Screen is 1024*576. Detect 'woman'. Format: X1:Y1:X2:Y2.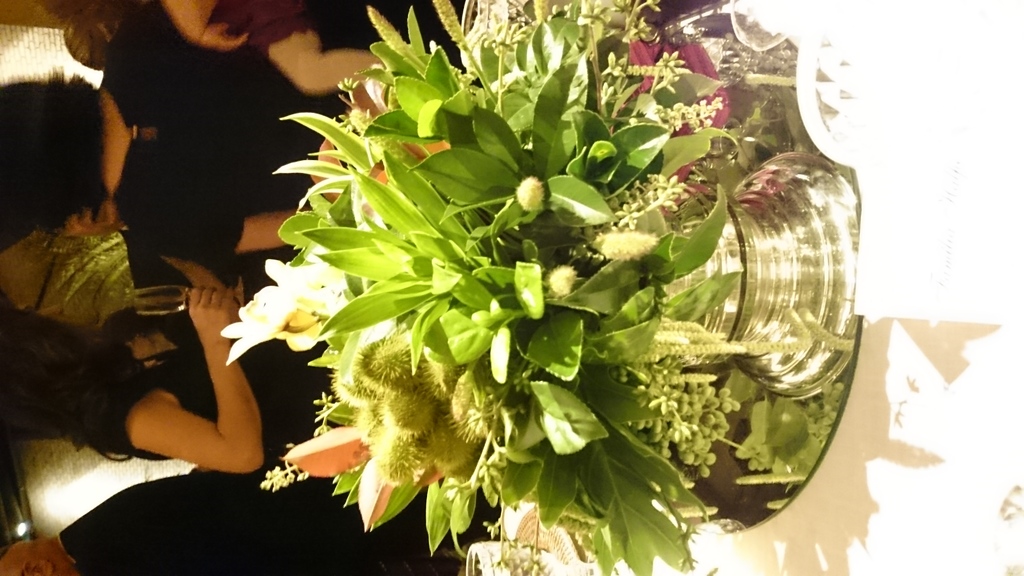
0:282:348:474.
